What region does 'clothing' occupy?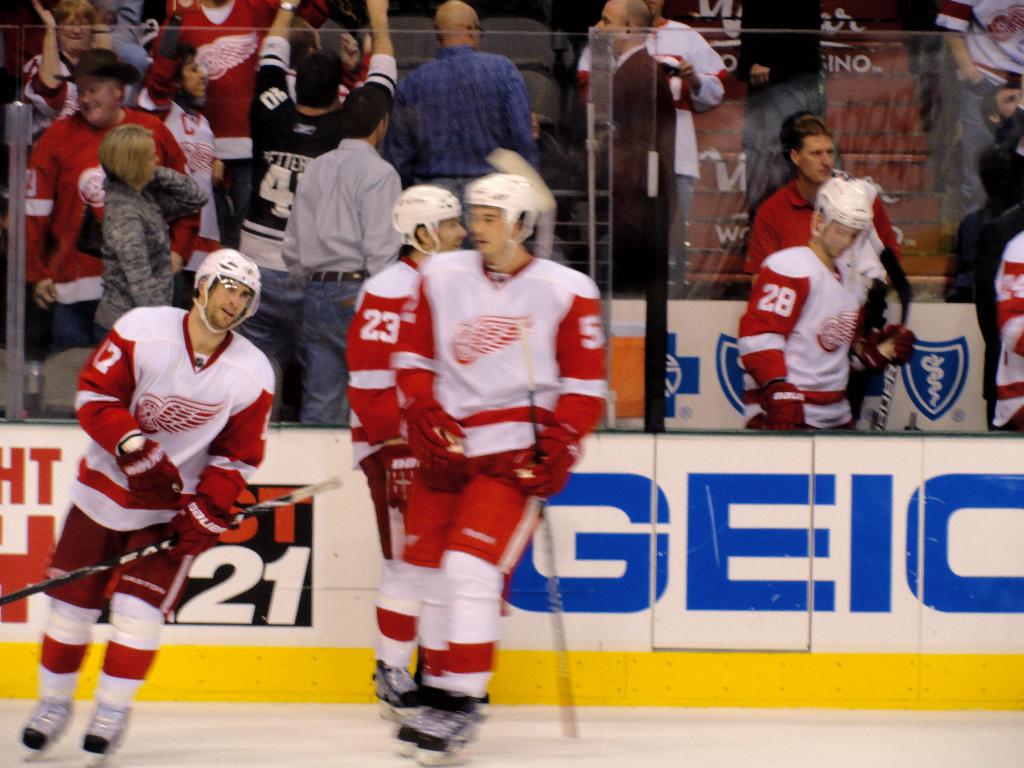
{"left": 381, "top": 22, "right": 545, "bottom": 189}.
